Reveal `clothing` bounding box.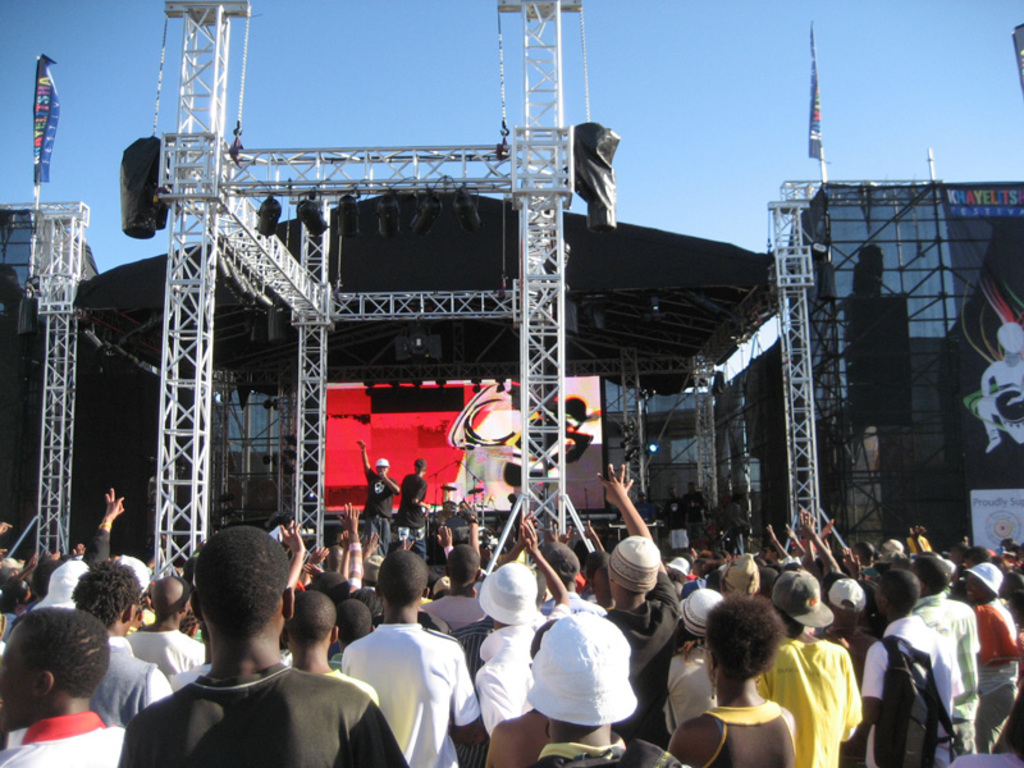
Revealed: bbox=(6, 713, 134, 767).
